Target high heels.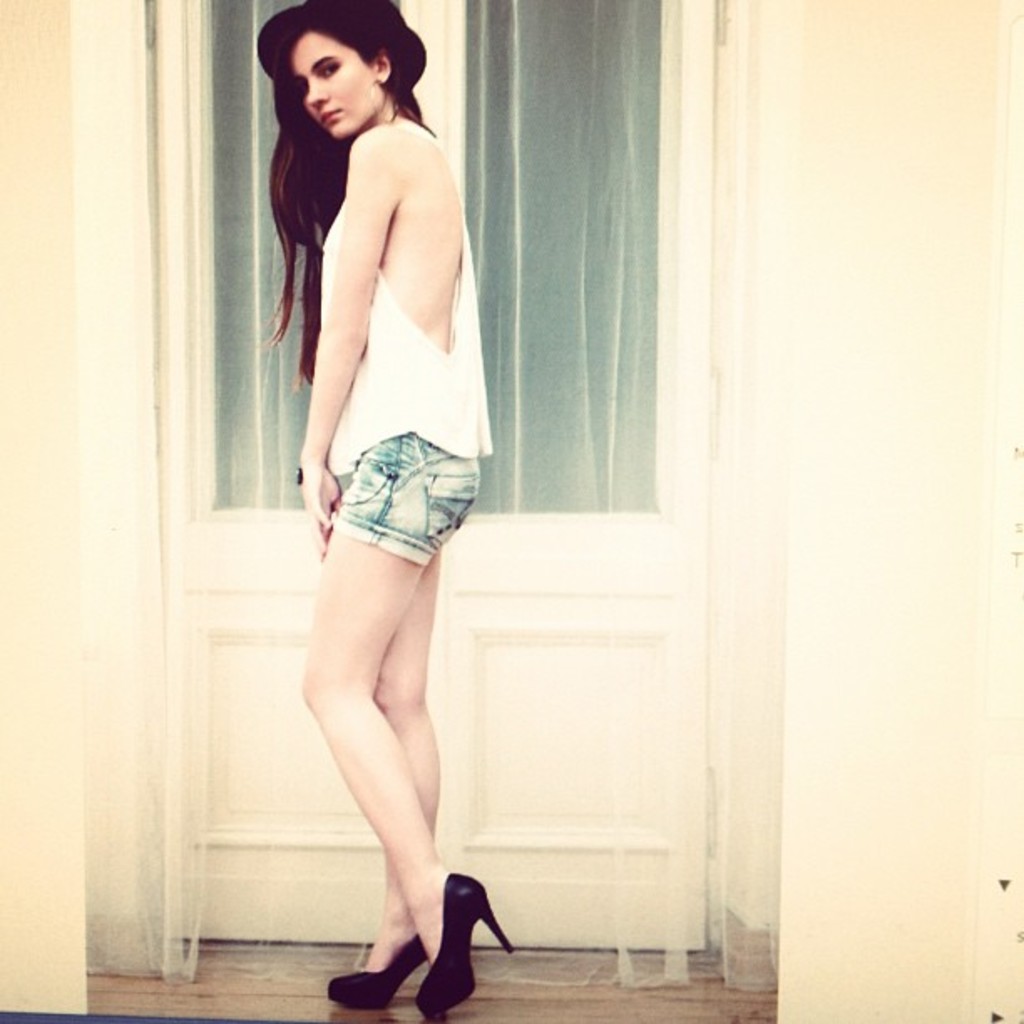
Target region: bbox=(330, 934, 425, 1006).
